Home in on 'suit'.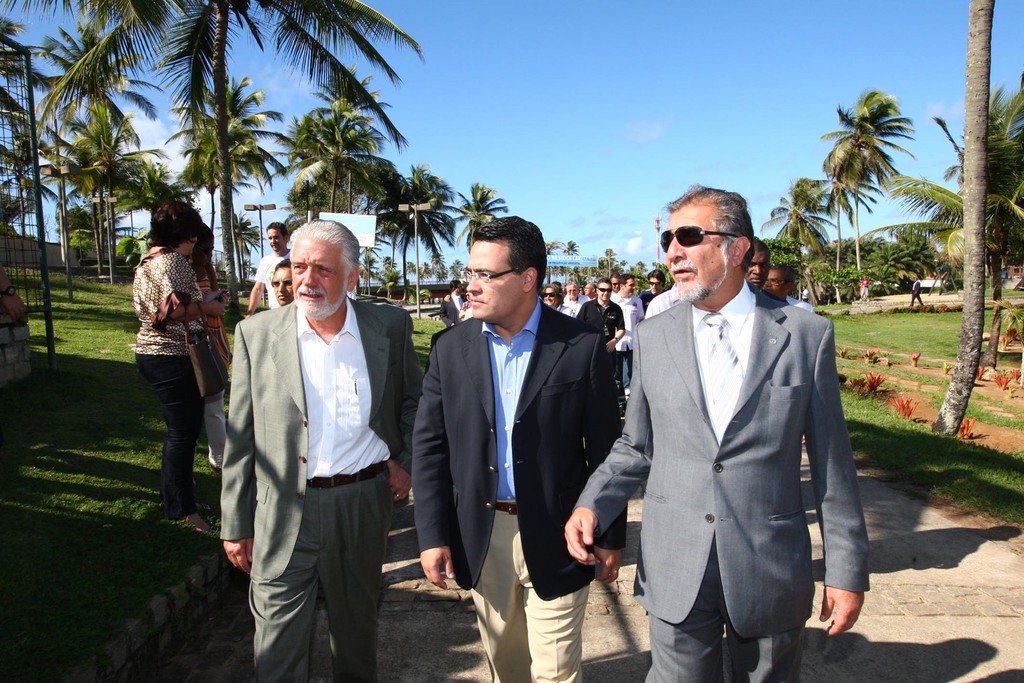
Homed in at 607/201/872/677.
